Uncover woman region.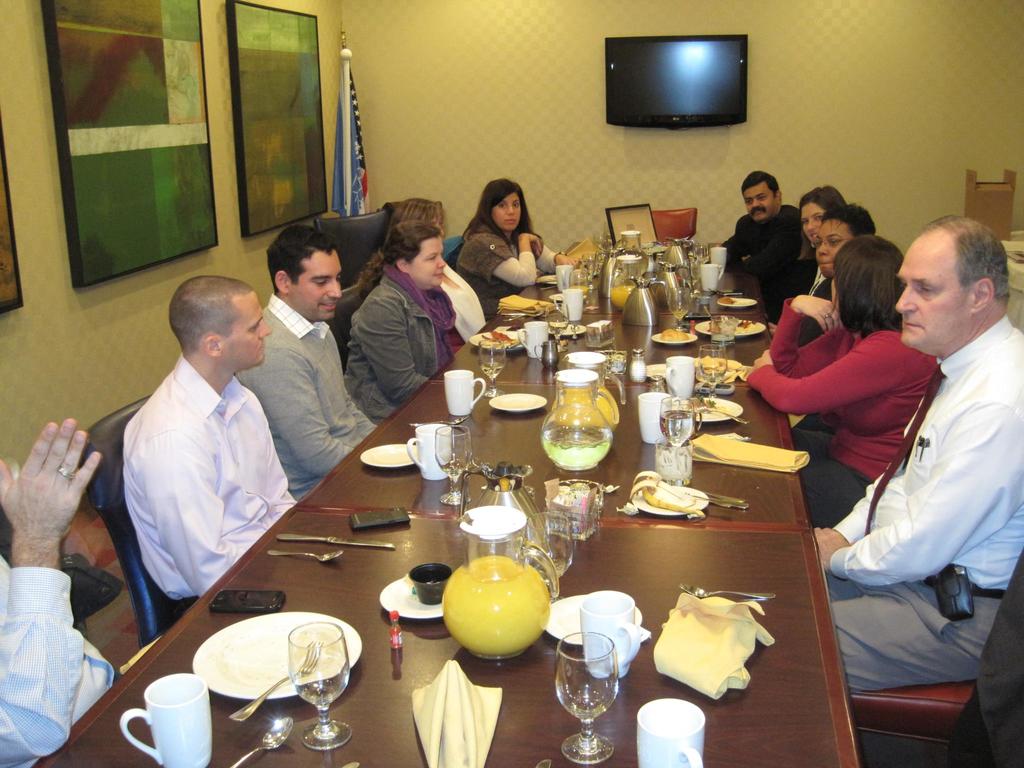
Uncovered: [x1=444, y1=177, x2=582, y2=305].
